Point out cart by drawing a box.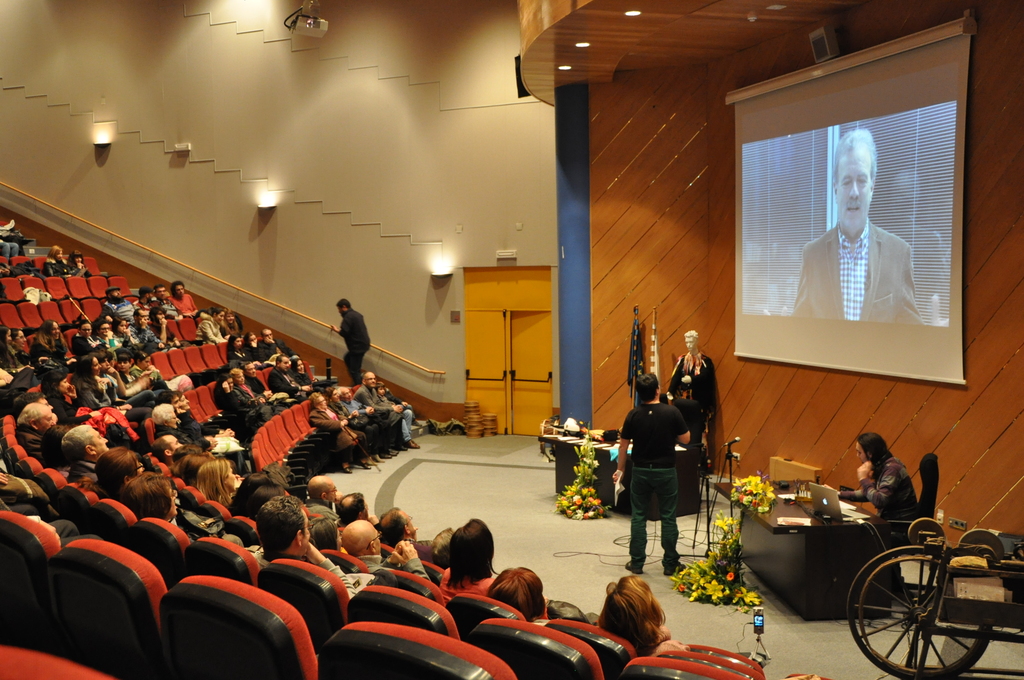
pyautogui.locateOnScreen(845, 518, 1023, 679).
